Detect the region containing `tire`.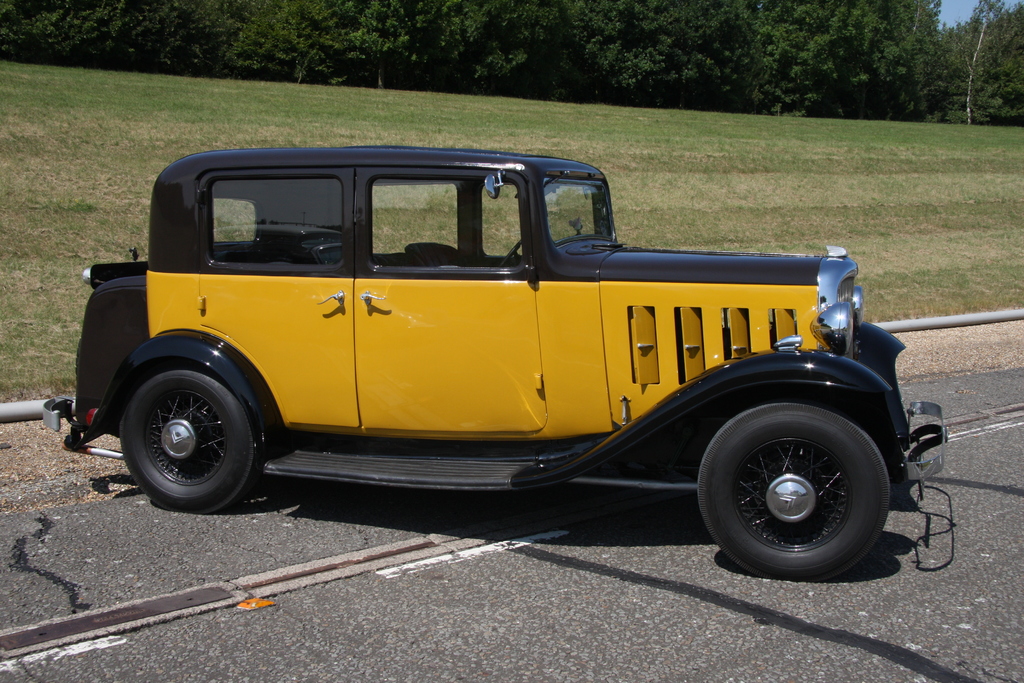
bbox=[693, 395, 893, 582].
